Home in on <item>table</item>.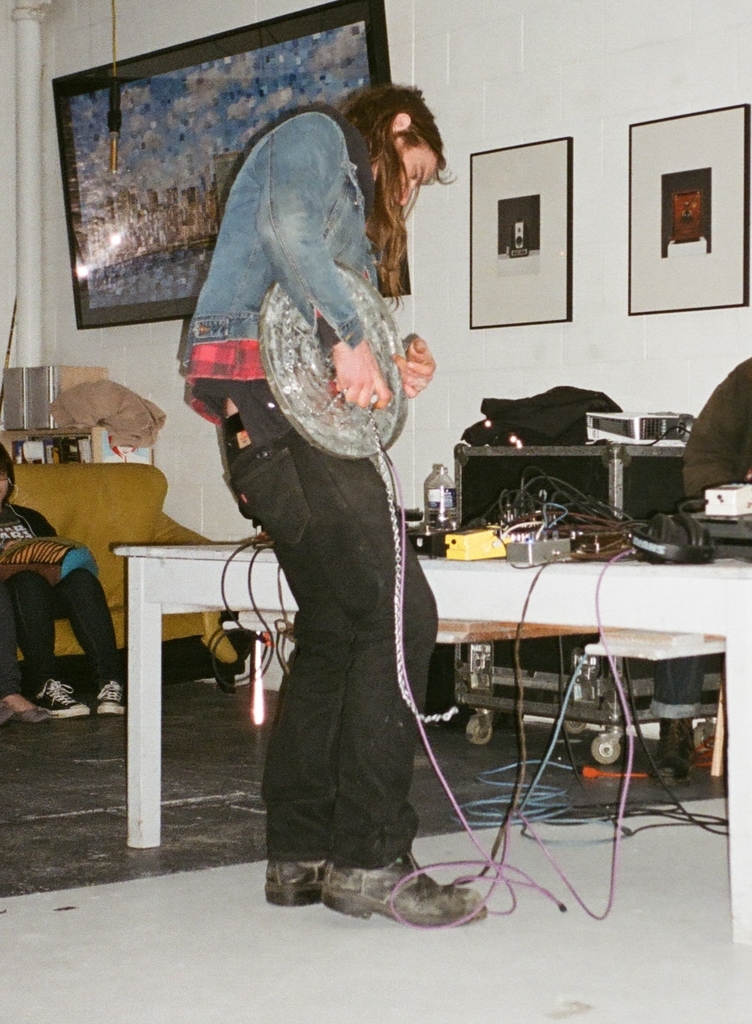
Homed in at 111/513/751/953.
